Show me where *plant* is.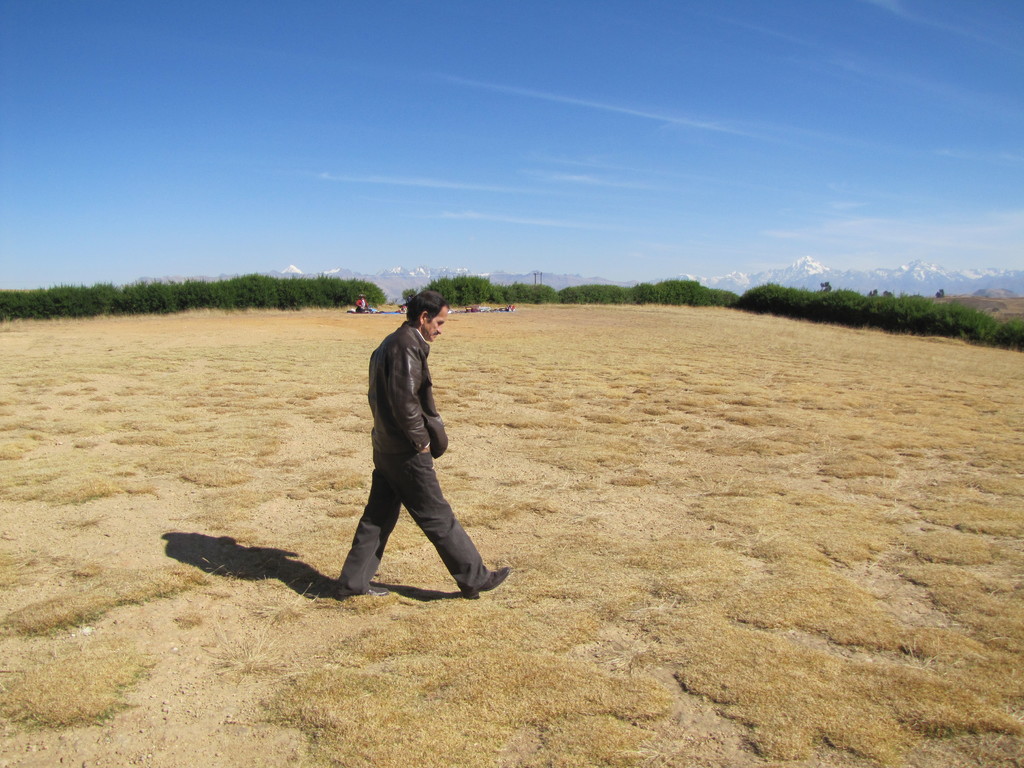
*plant* is at bbox=[1002, 308, 1019, 356].
